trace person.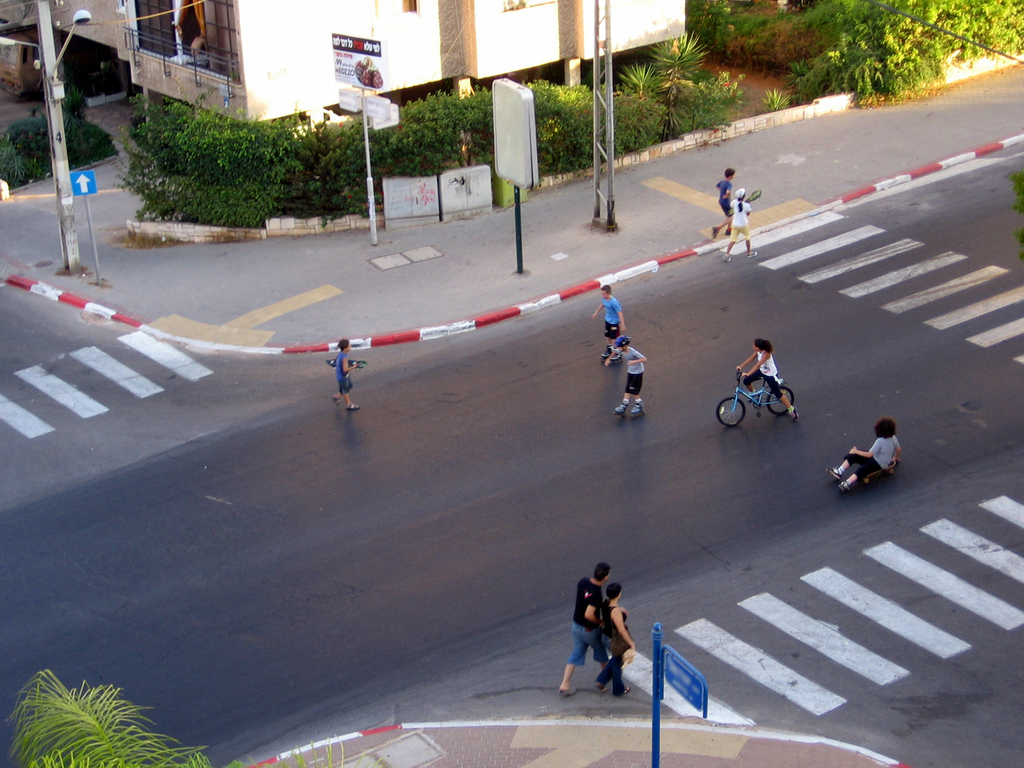
Traced to locate(589, 289, 626, 368).
